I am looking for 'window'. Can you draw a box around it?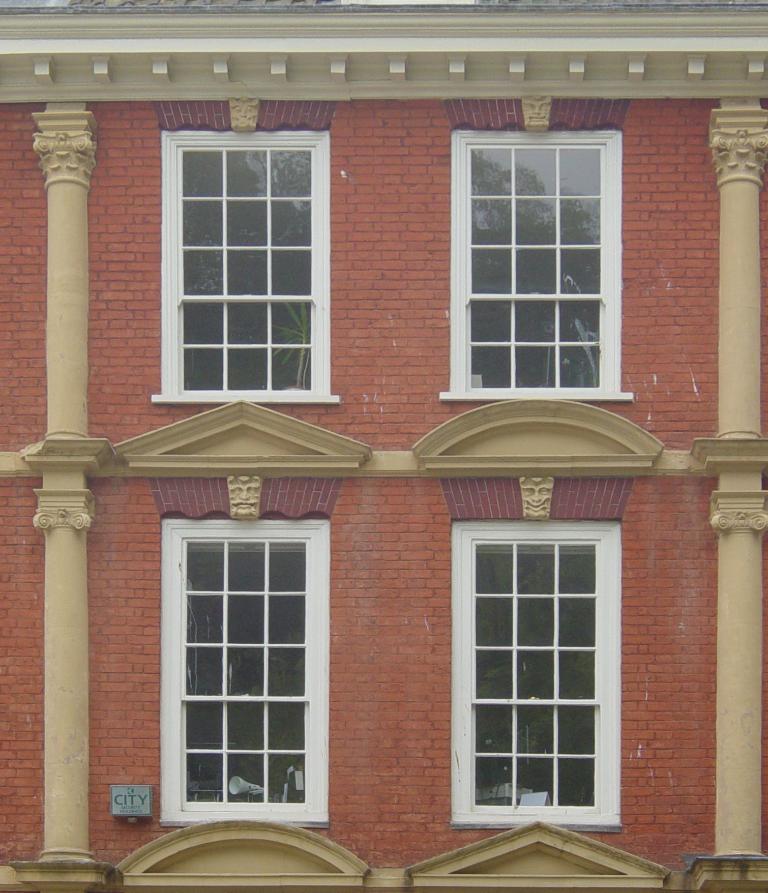
Sure, the bounding box is crop(441, 128, 636, 397).
